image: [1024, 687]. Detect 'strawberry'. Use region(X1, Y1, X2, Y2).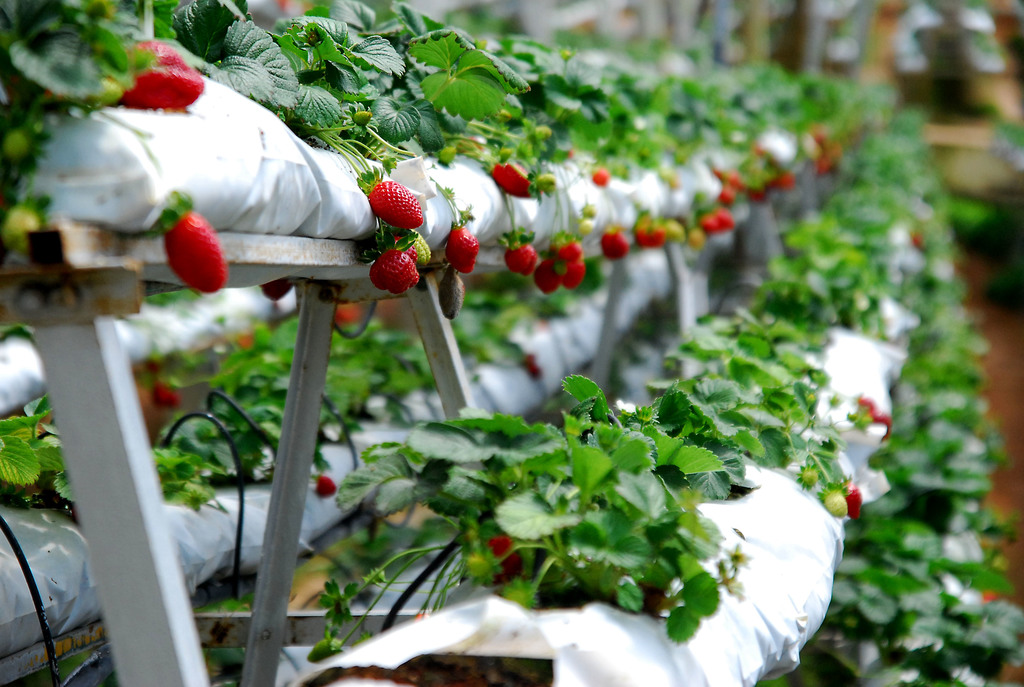
region(669, 221, 687, 249).
